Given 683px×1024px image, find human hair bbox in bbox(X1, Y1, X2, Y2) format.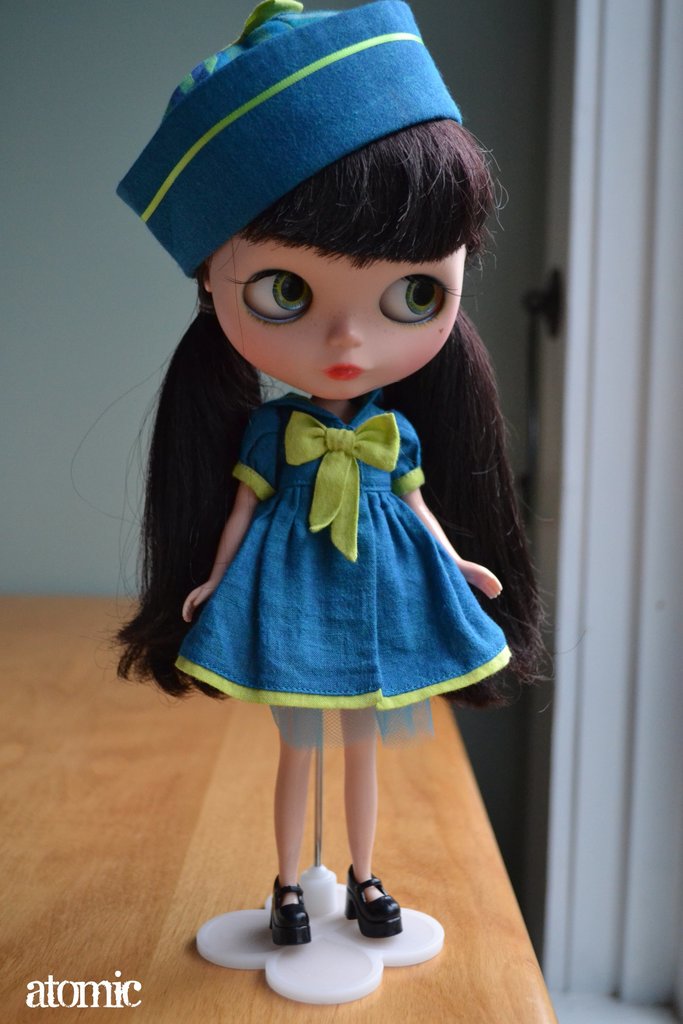
bbox(113, 111, 549, 708).
